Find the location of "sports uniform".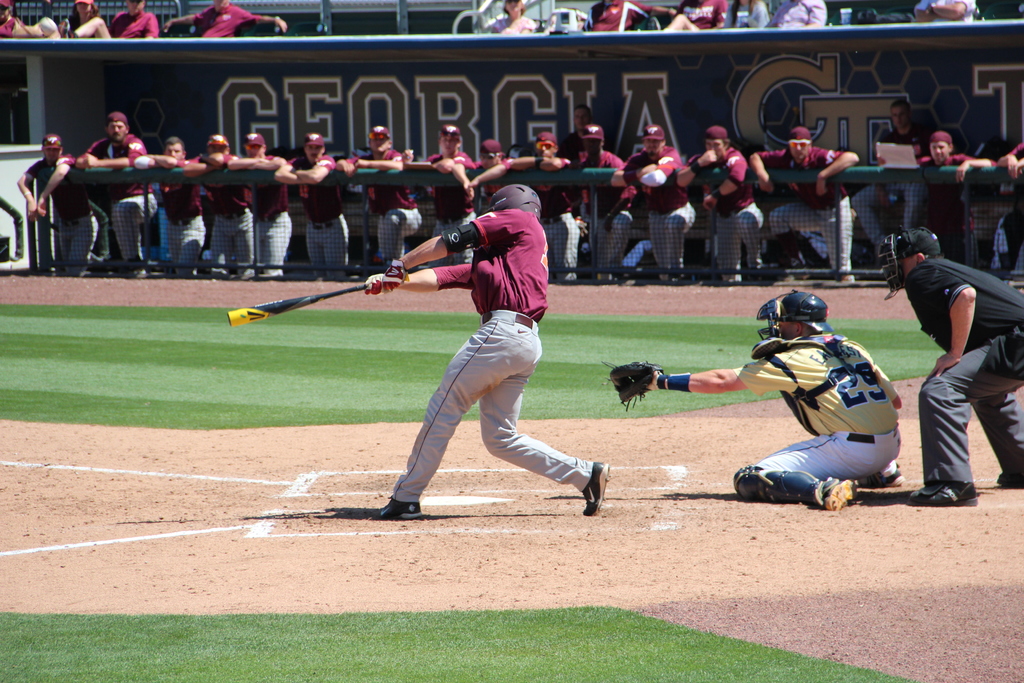
Location: bbox=(104, 12, 159, 38).
